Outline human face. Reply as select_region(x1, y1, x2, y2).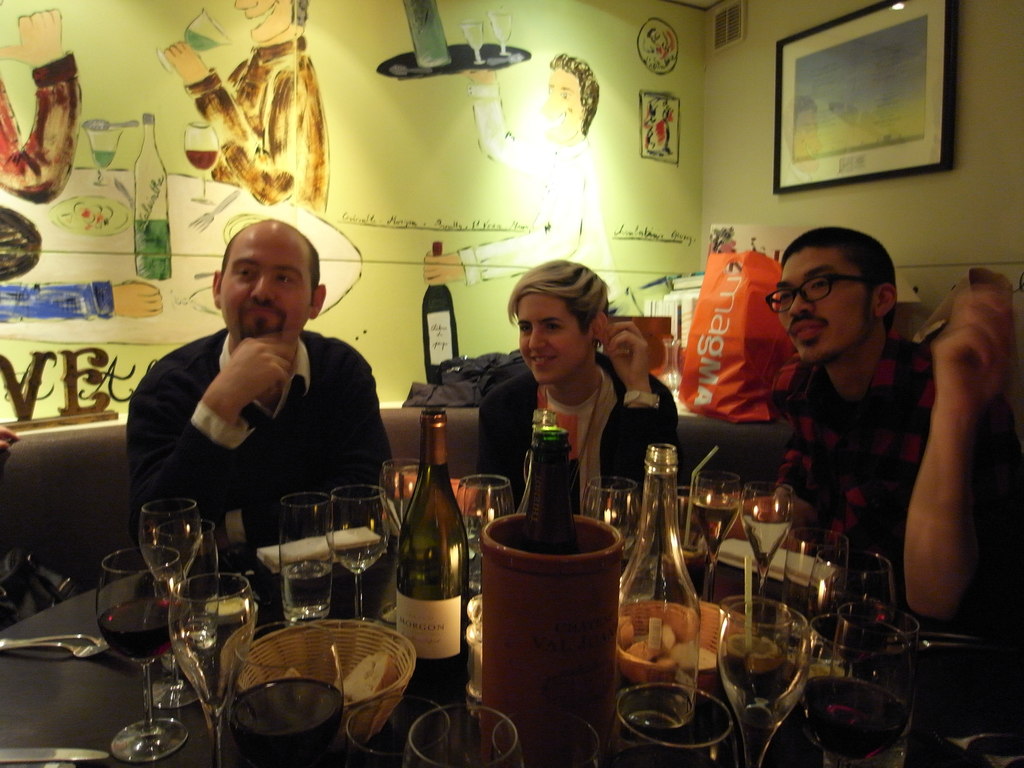
select_region(218, 224, 309, 338).
